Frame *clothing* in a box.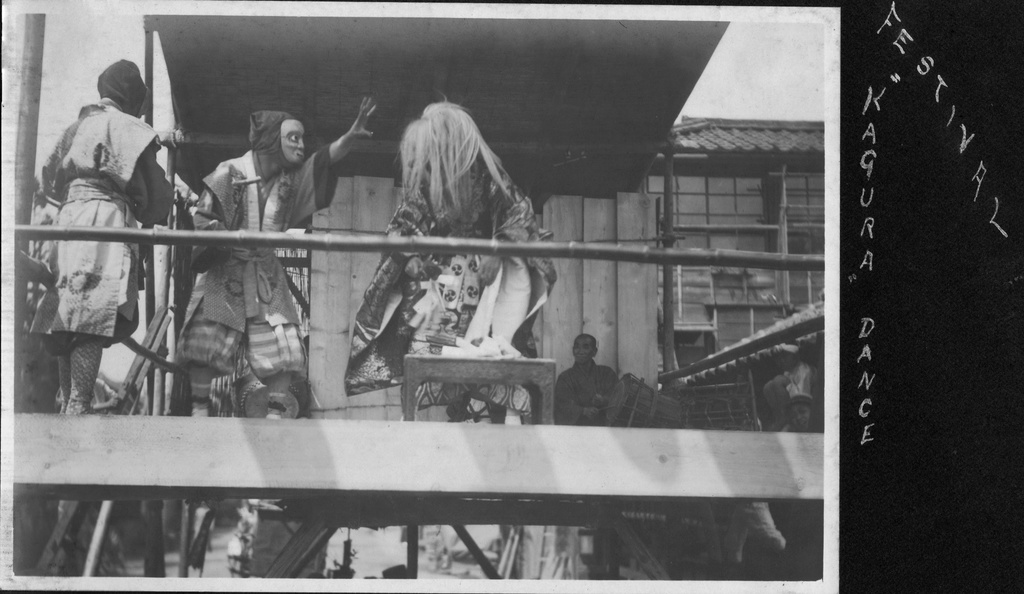
174 108 343 385.
